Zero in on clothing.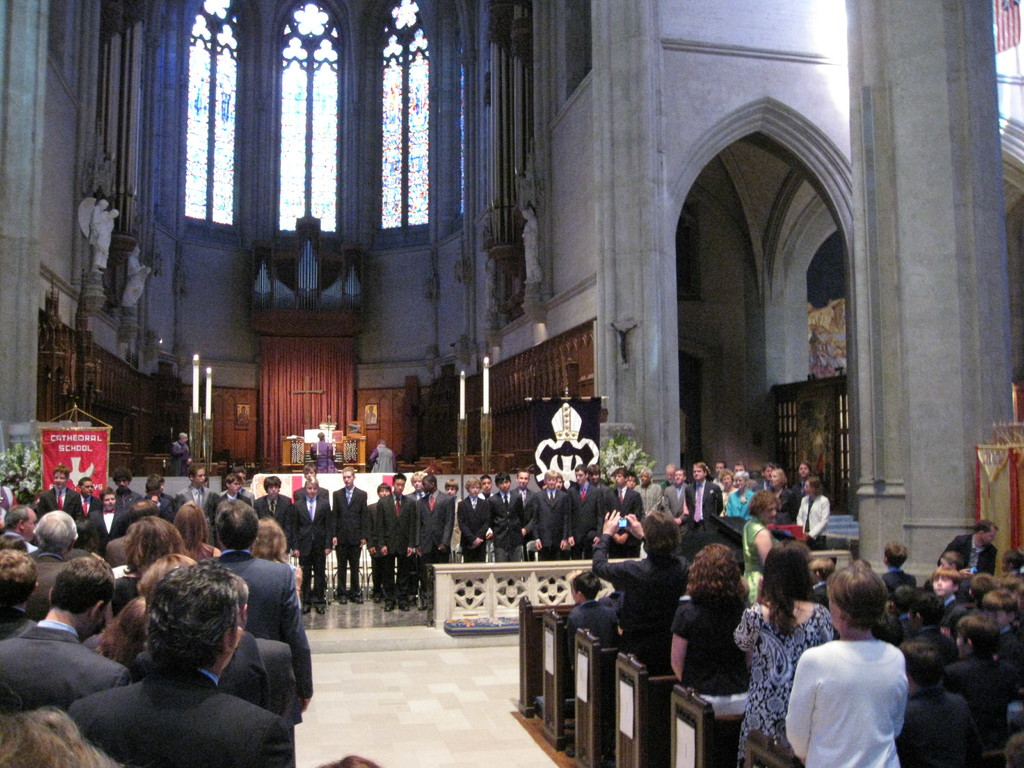
Zeroed in: BBox(941, 527, 1000, 578).
